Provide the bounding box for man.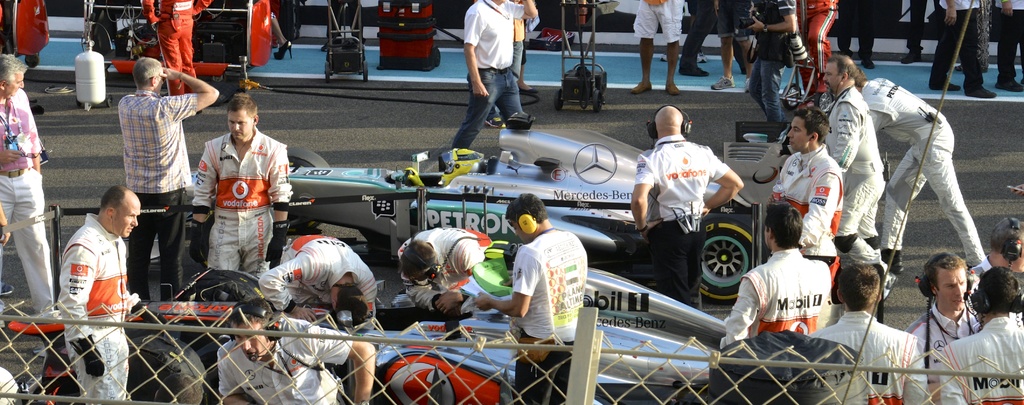
{"x1": 719, "y1": 195, "x2": 833, "y2": 354}.
